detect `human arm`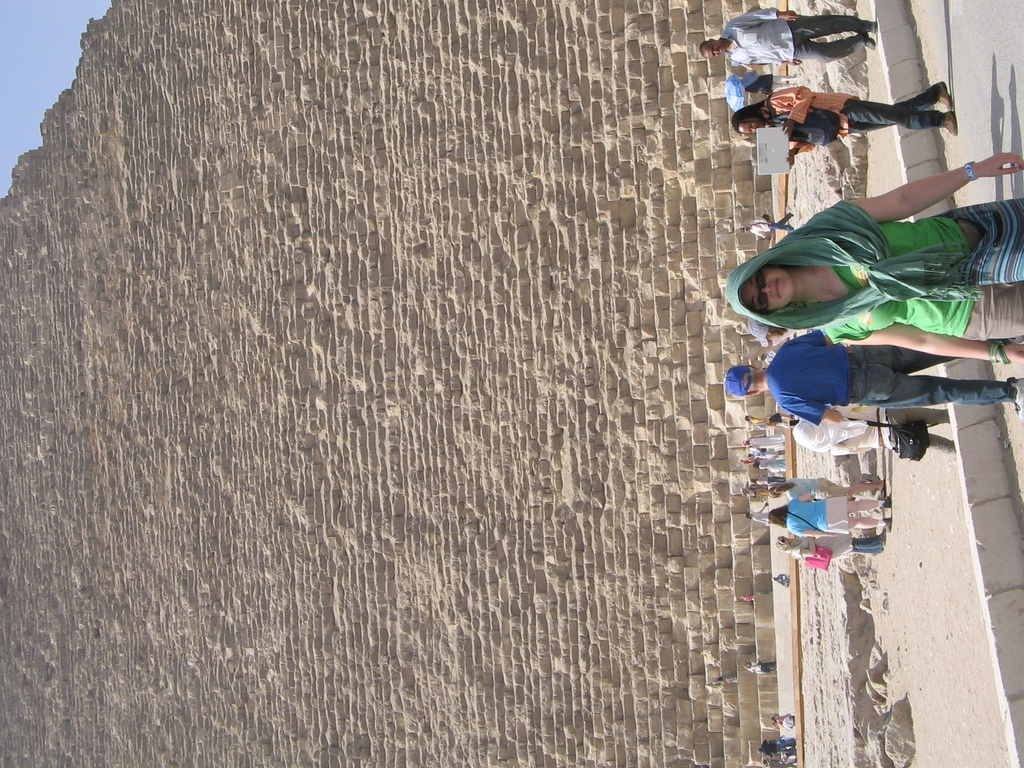
box=[749, 59, 801, 72]
